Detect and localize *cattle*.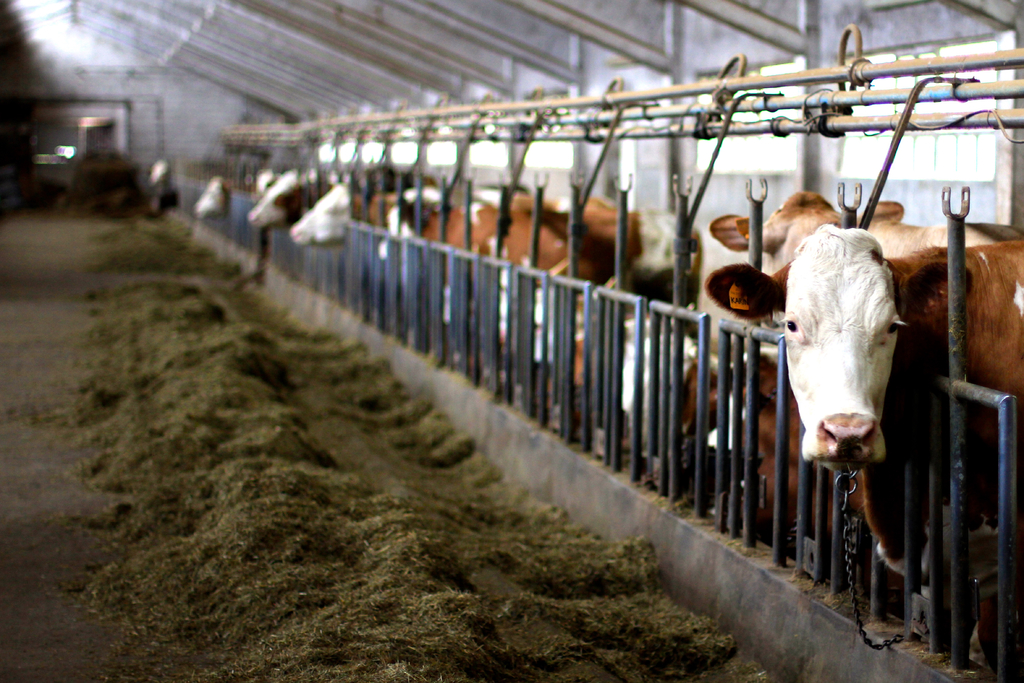
Localized at 706, 188, 911, 545.
